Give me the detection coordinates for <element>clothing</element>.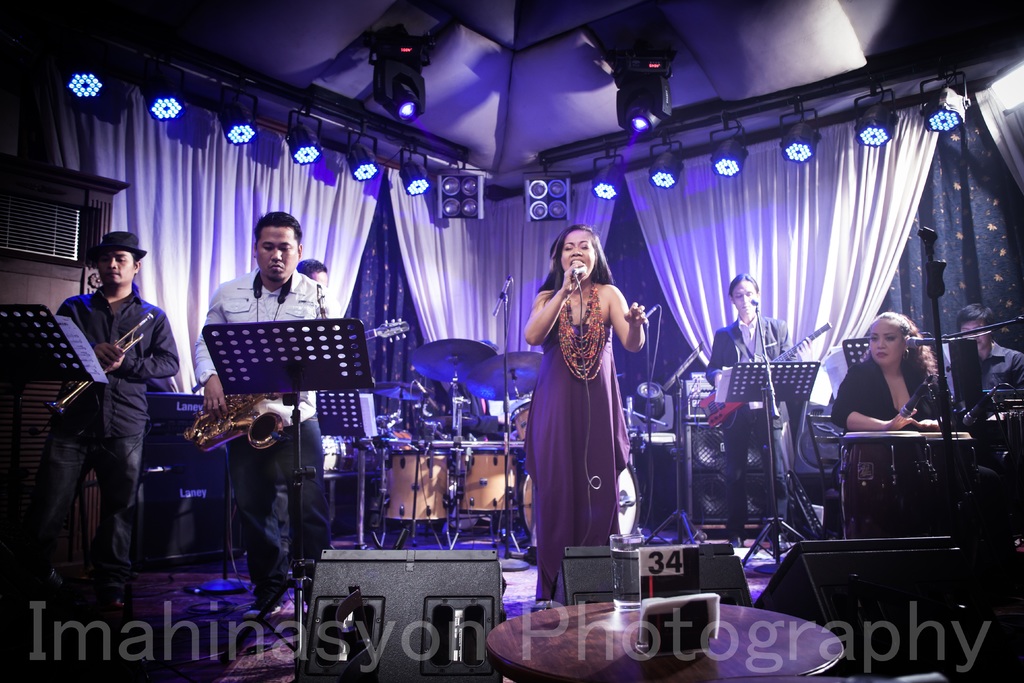
Rect(39, 237, 182, 572).
